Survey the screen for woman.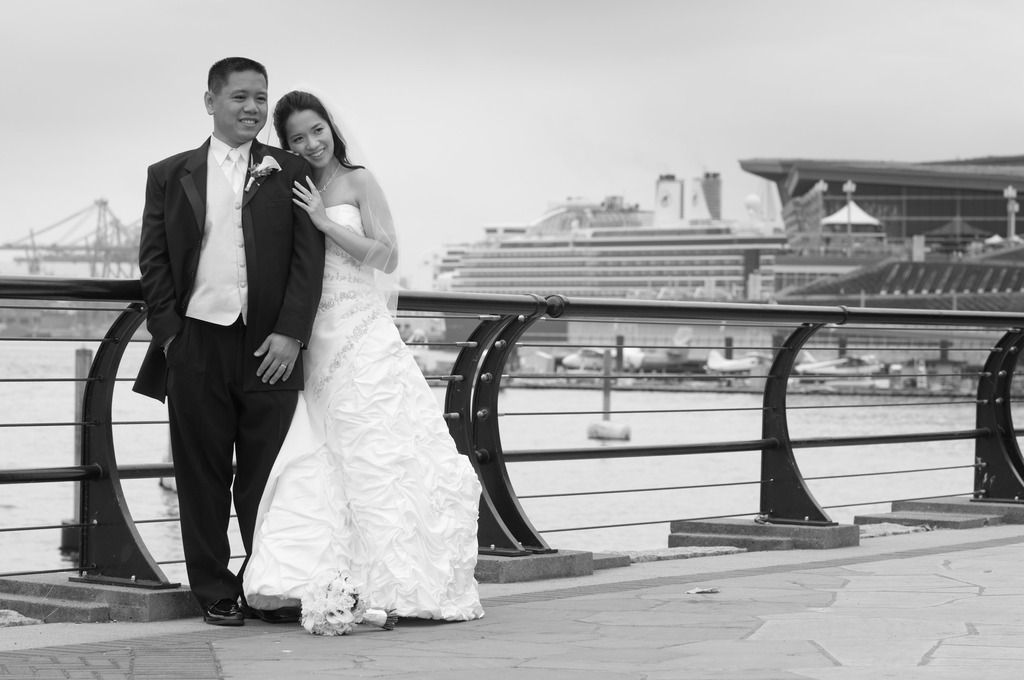
Survey found: locate(246, 78, 463, 635).
